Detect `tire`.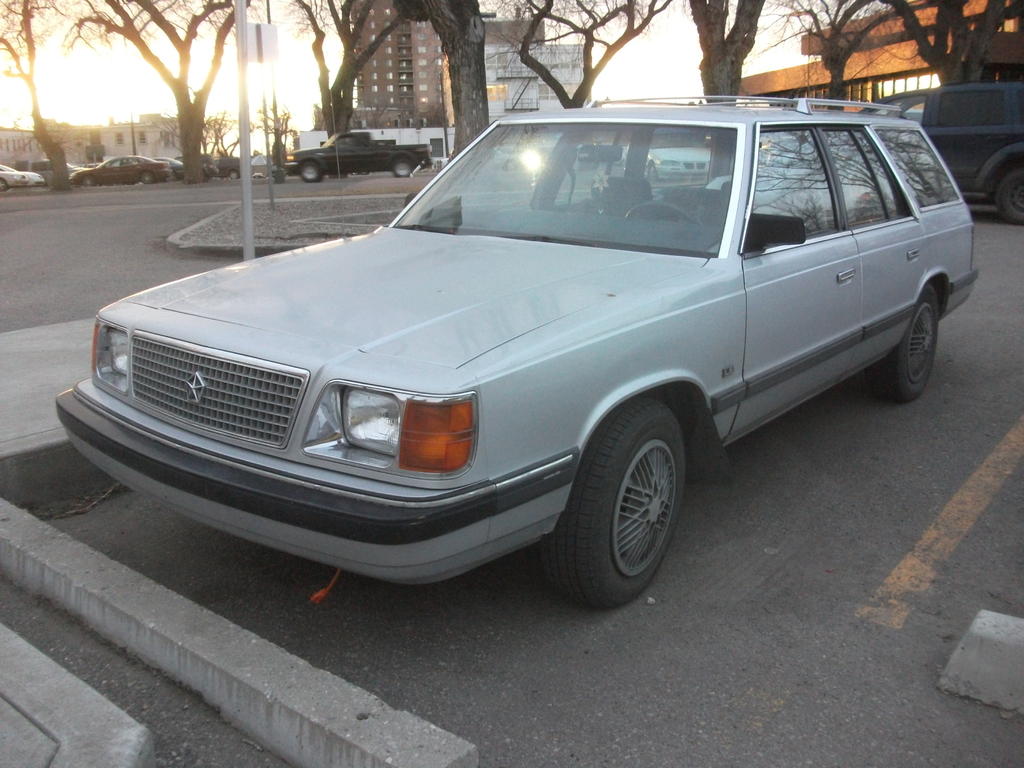
Detected at <bbox>139, 169, 157, 185</bbox>.
